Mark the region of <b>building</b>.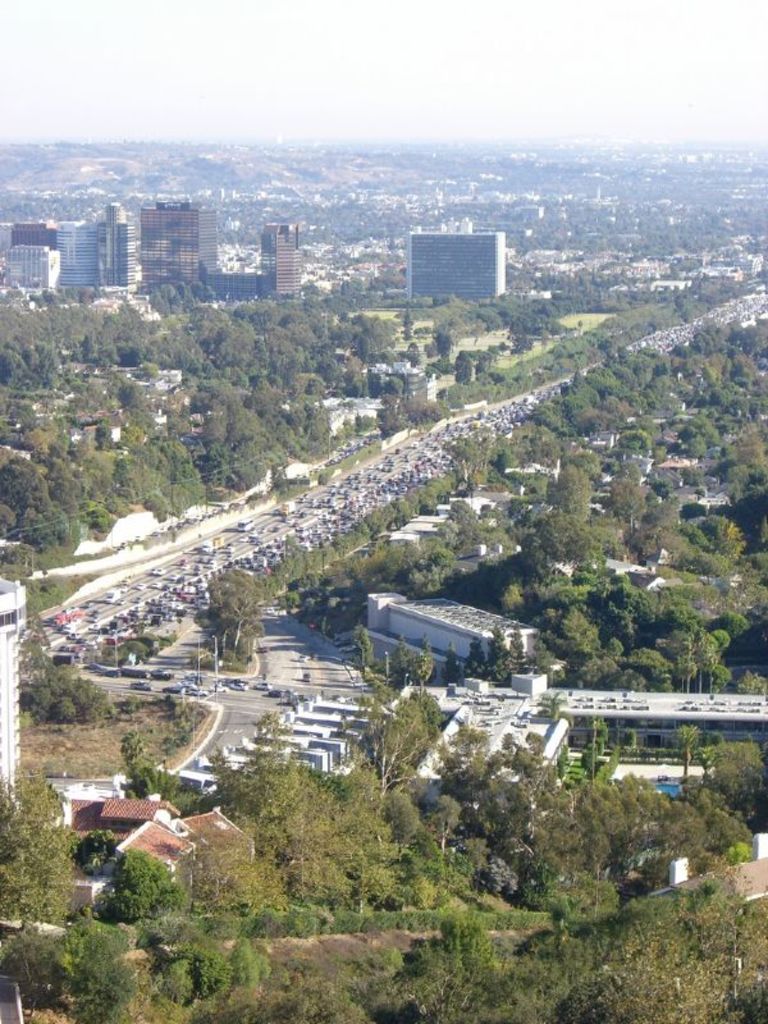
Region: pyautogui.locateOnScreen(393, 234, 515, 298).
